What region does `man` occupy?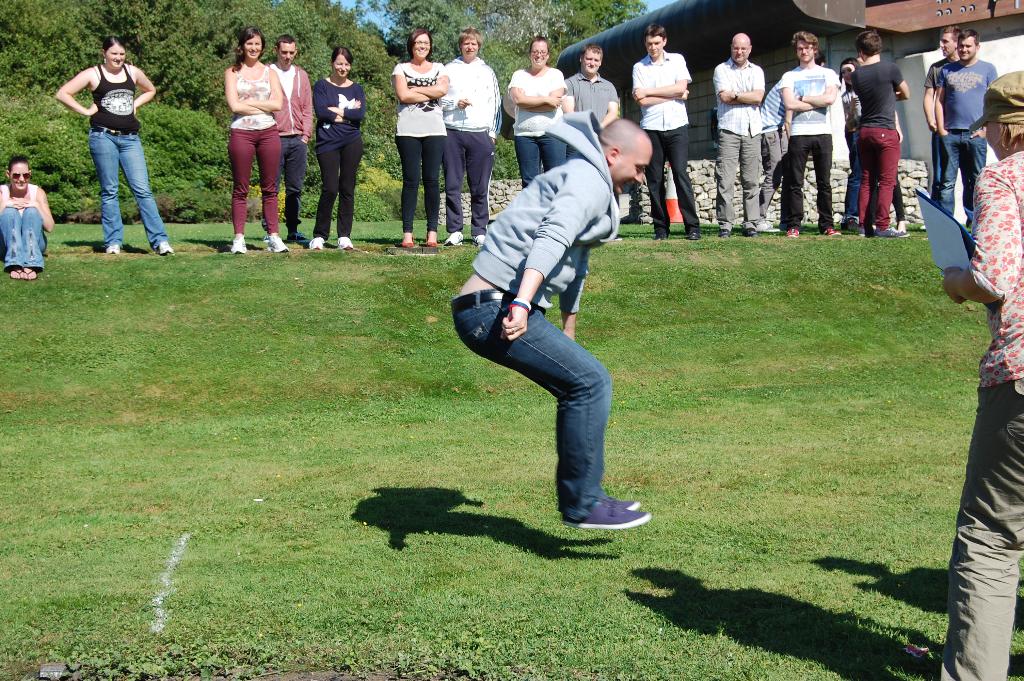
857:33:911:239.
